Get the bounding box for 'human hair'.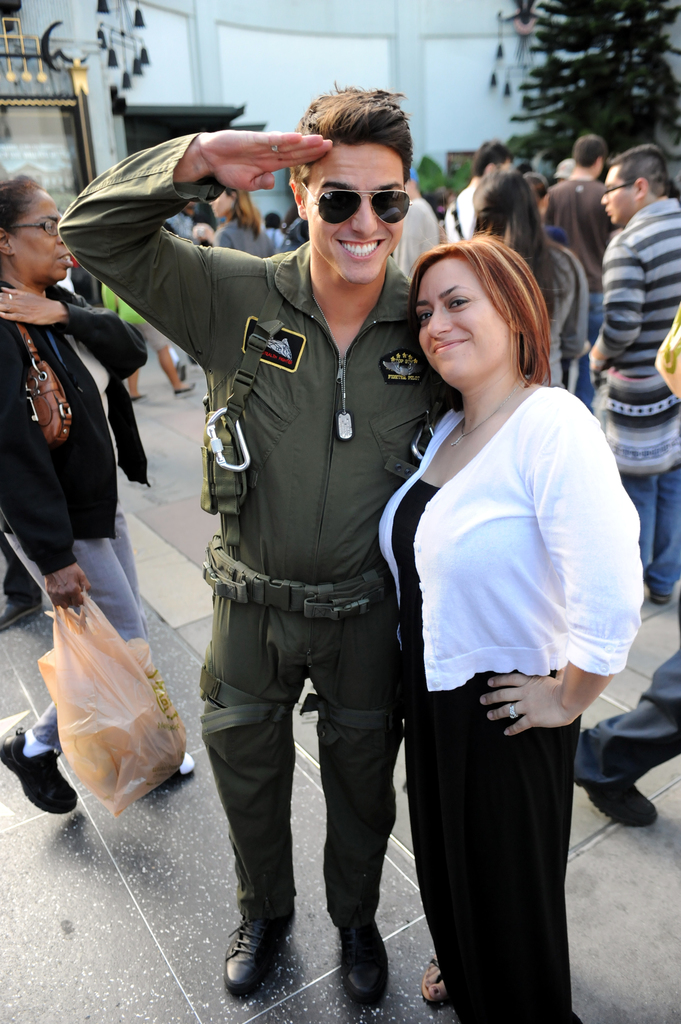
(573,127,610,173).
